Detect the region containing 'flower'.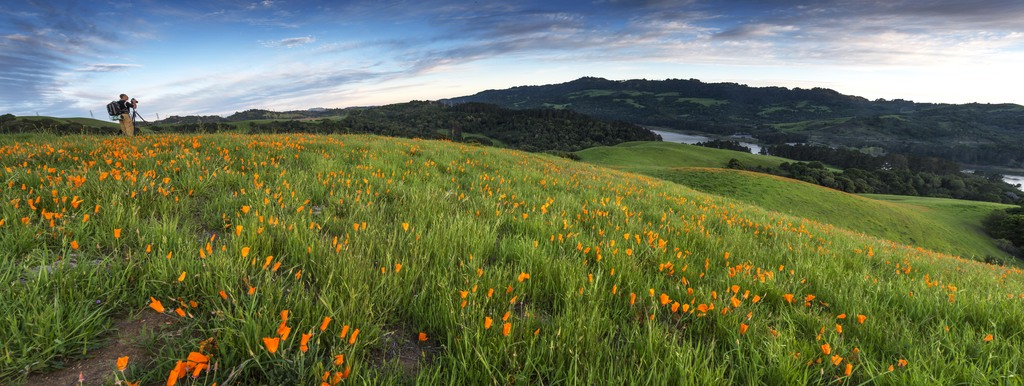
l=671, t=298, r=681, b=315.
